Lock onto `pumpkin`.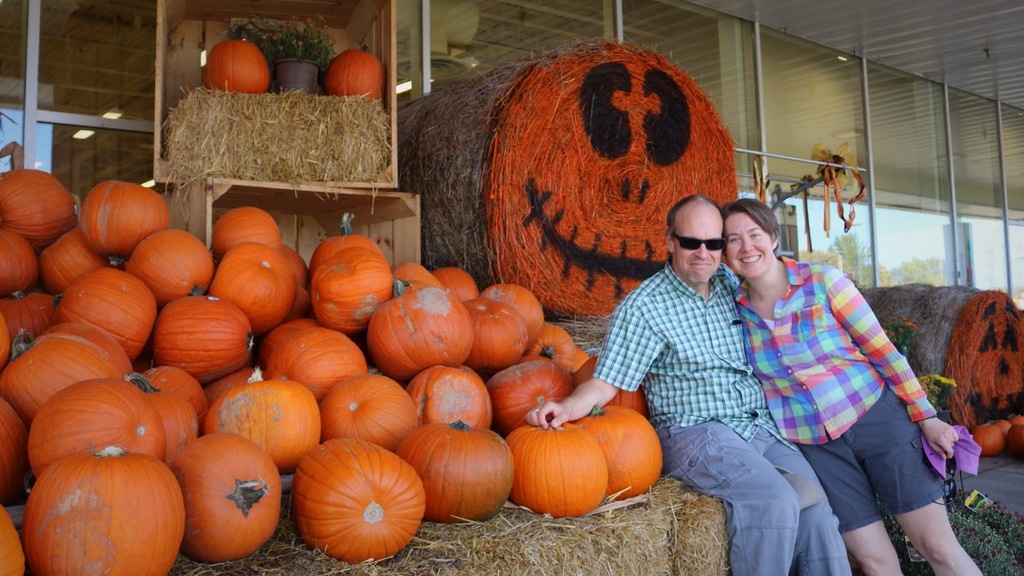
Locked: select_region(323, 52, 388, 97).
